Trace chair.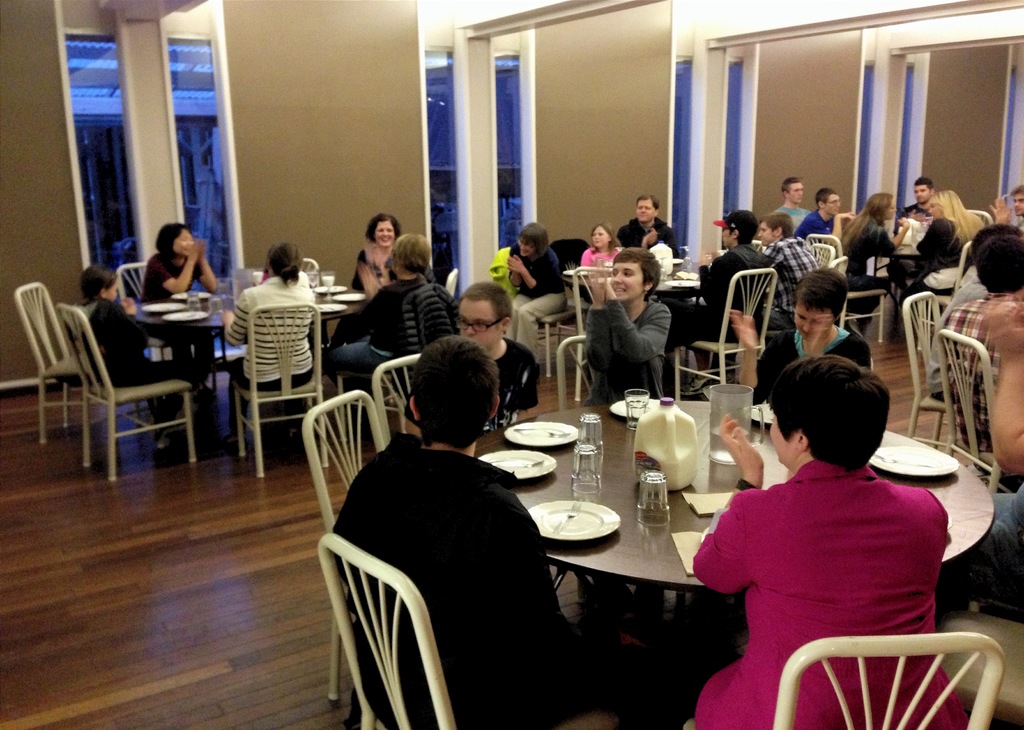
Traced to bbox=(804, 240, 834, 263).
